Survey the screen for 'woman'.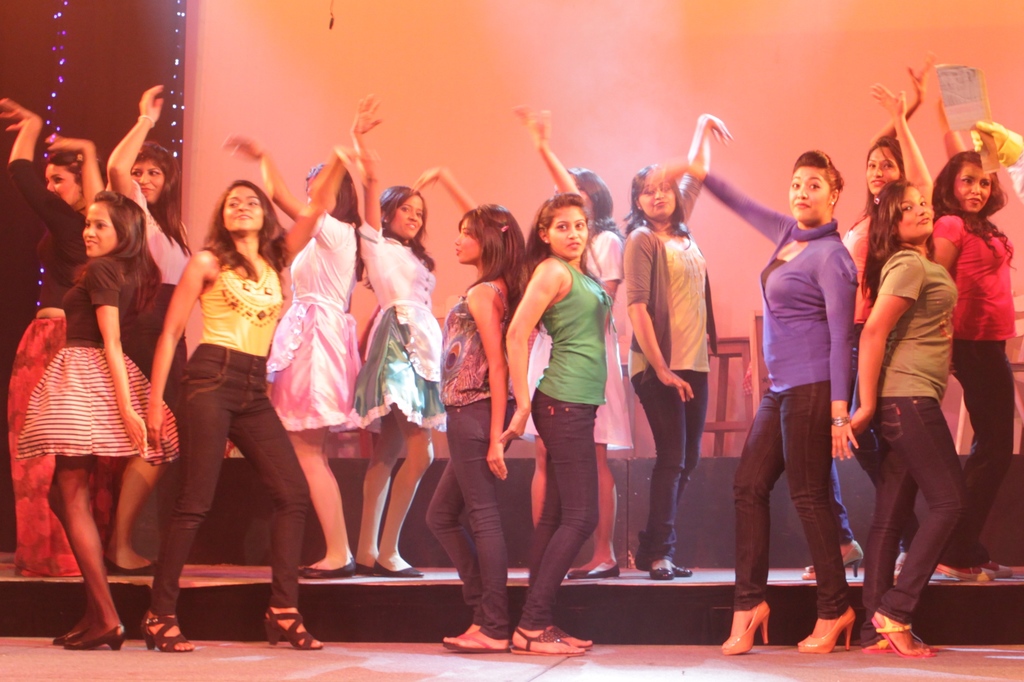
Survey found: region(917, 83, 1014, 583).
